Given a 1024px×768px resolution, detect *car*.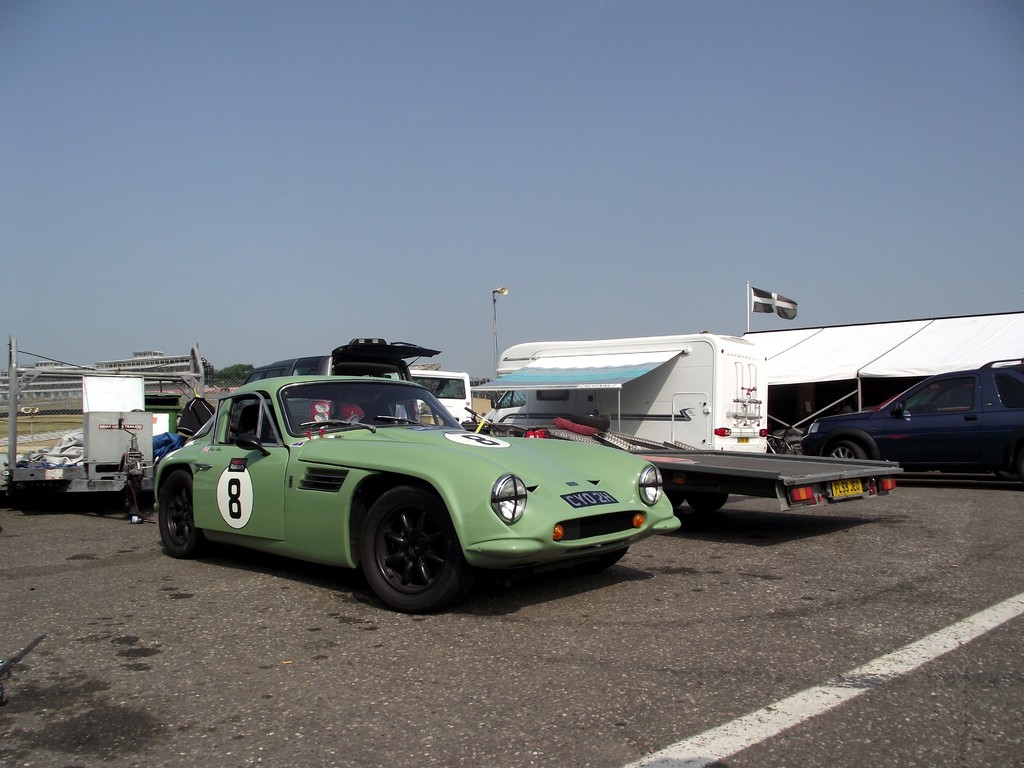
[149,365,681,619].
